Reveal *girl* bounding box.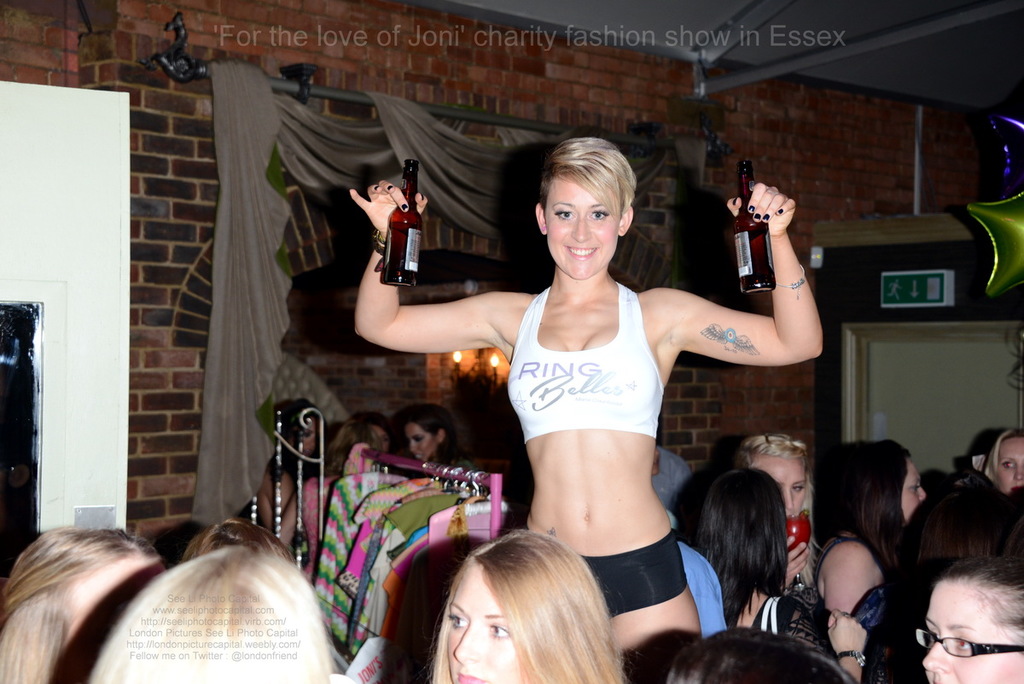
Revealed: box(346, 135, 823, 683).
